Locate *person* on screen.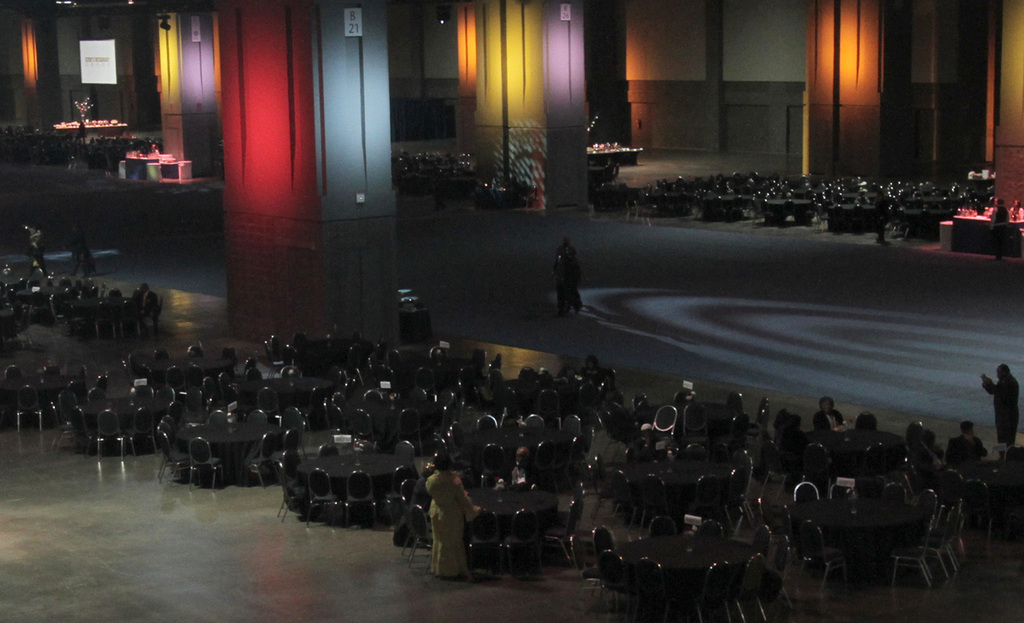
On screen at bbox(636, 419, 666, 457).
